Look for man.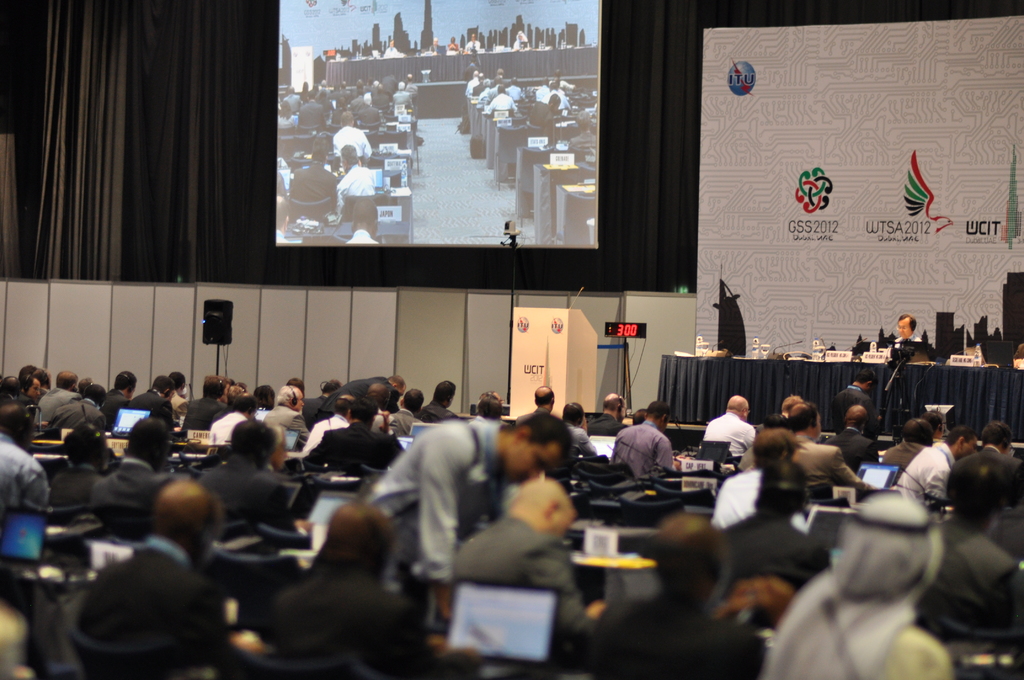
Found: (x1=0, y1=401, x2=56, y2=517).
